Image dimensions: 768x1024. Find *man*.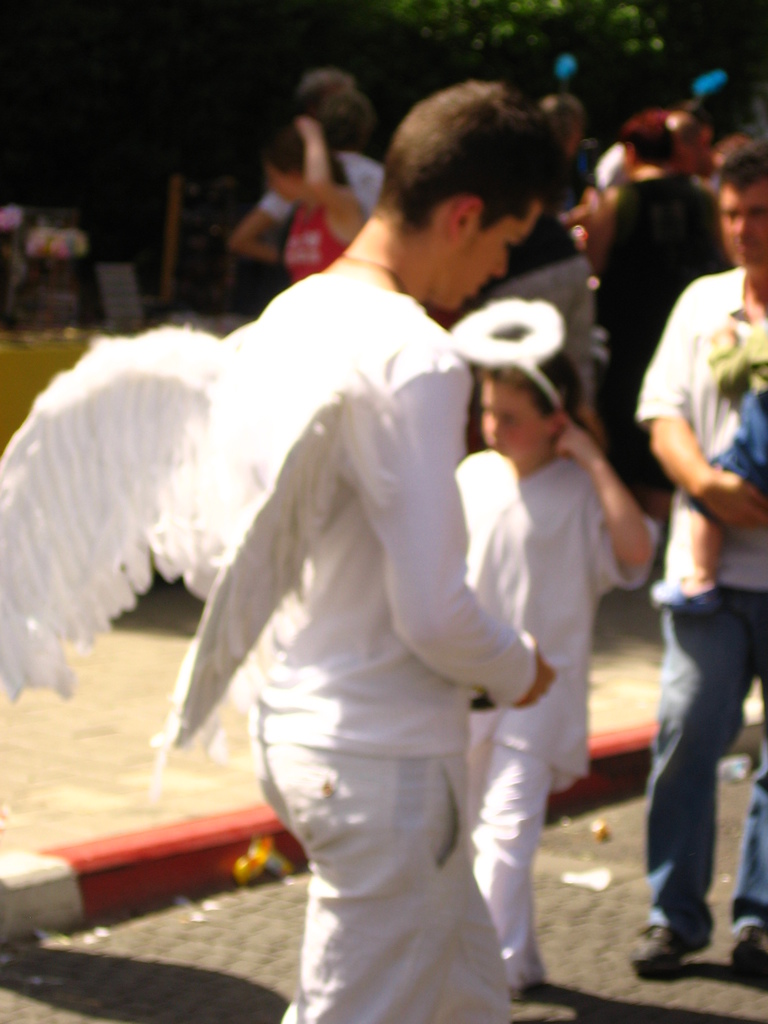
477:90:596:410.
